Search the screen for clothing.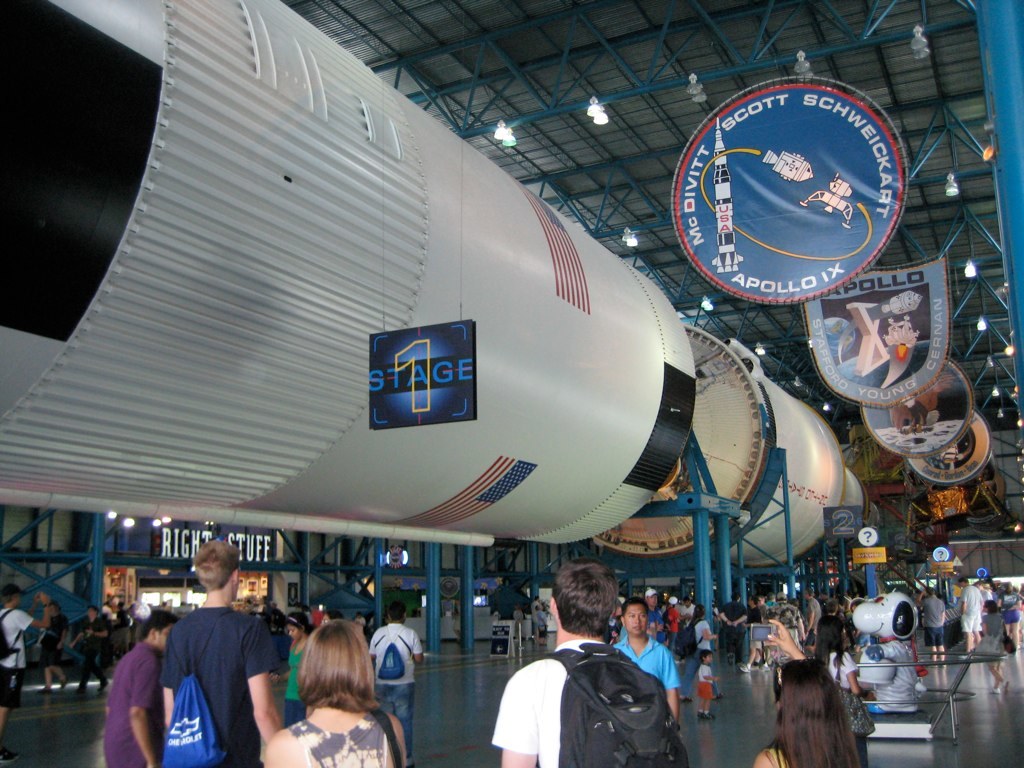
Found at [left=956, top=581, right=984, bottom=638].
